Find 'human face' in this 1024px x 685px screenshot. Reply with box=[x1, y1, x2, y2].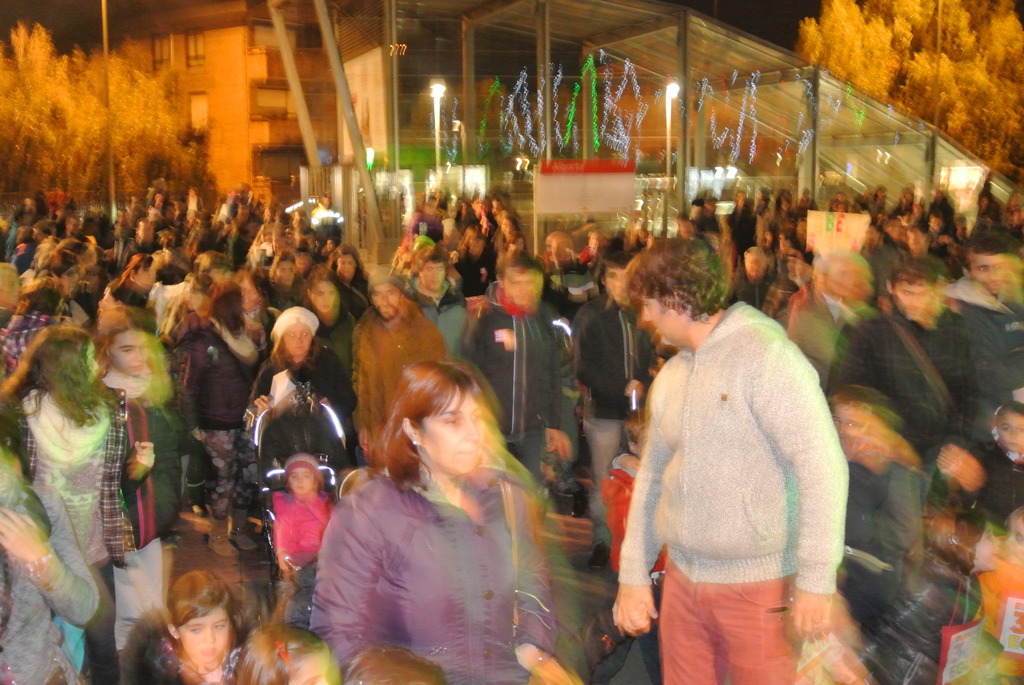
box=[312, 279, 337, 309].
